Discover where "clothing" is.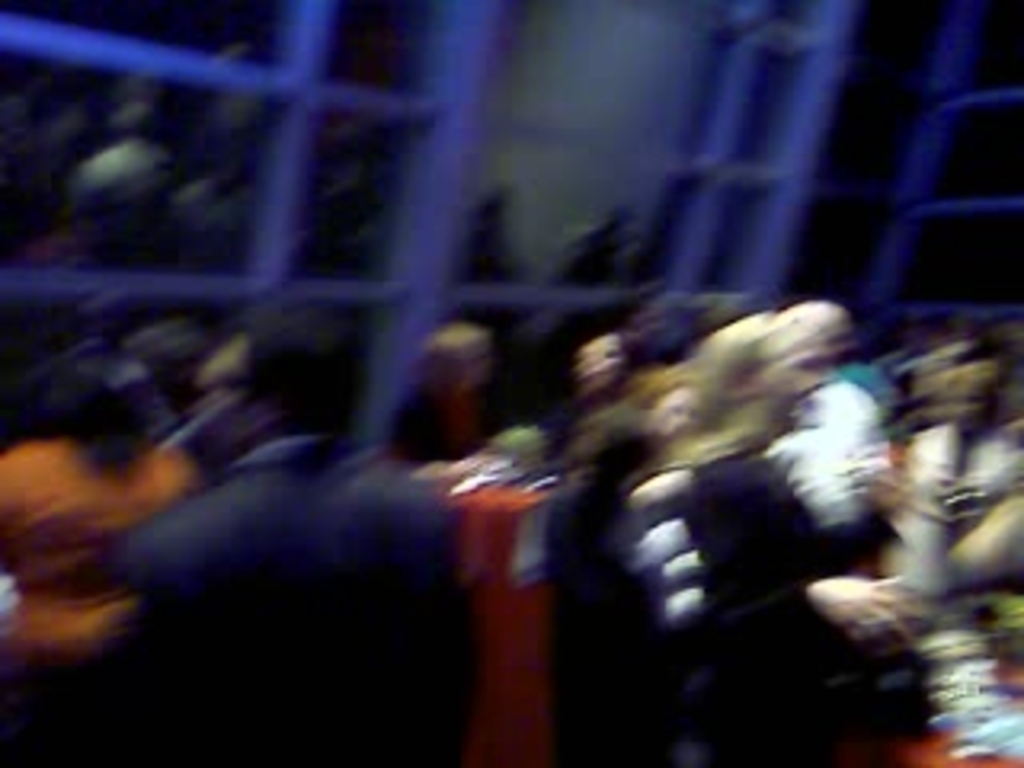
Discovered at 0:435:195:765.
